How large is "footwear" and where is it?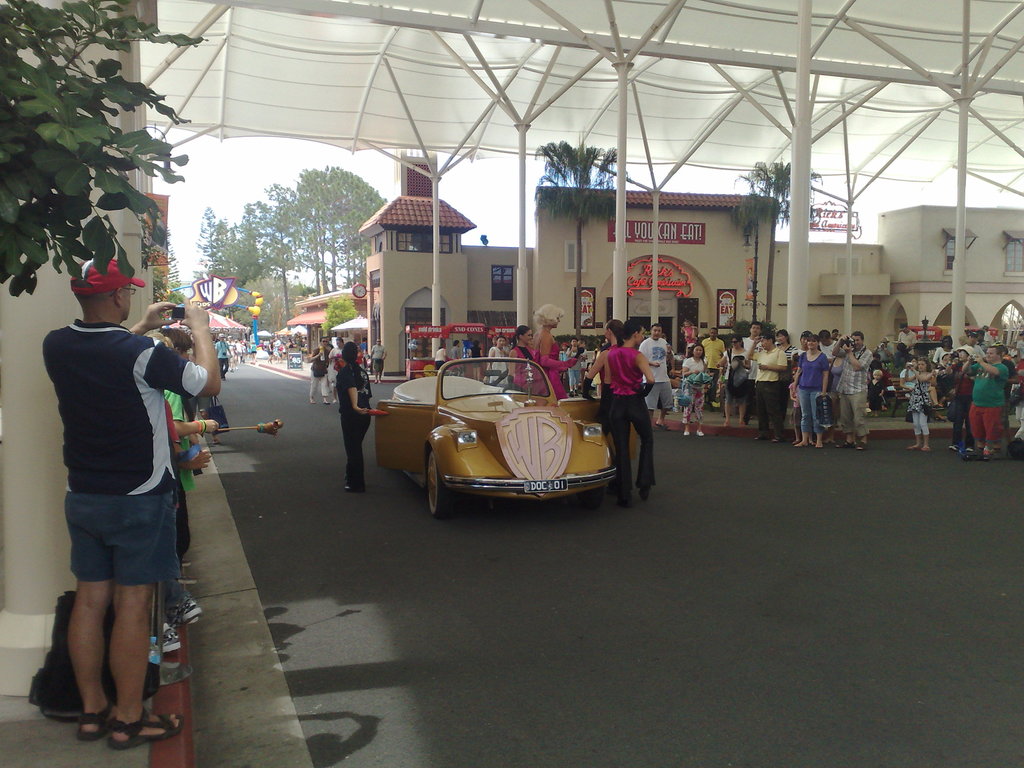
Bounding box: bbox=[682, 430, 689, 436].
